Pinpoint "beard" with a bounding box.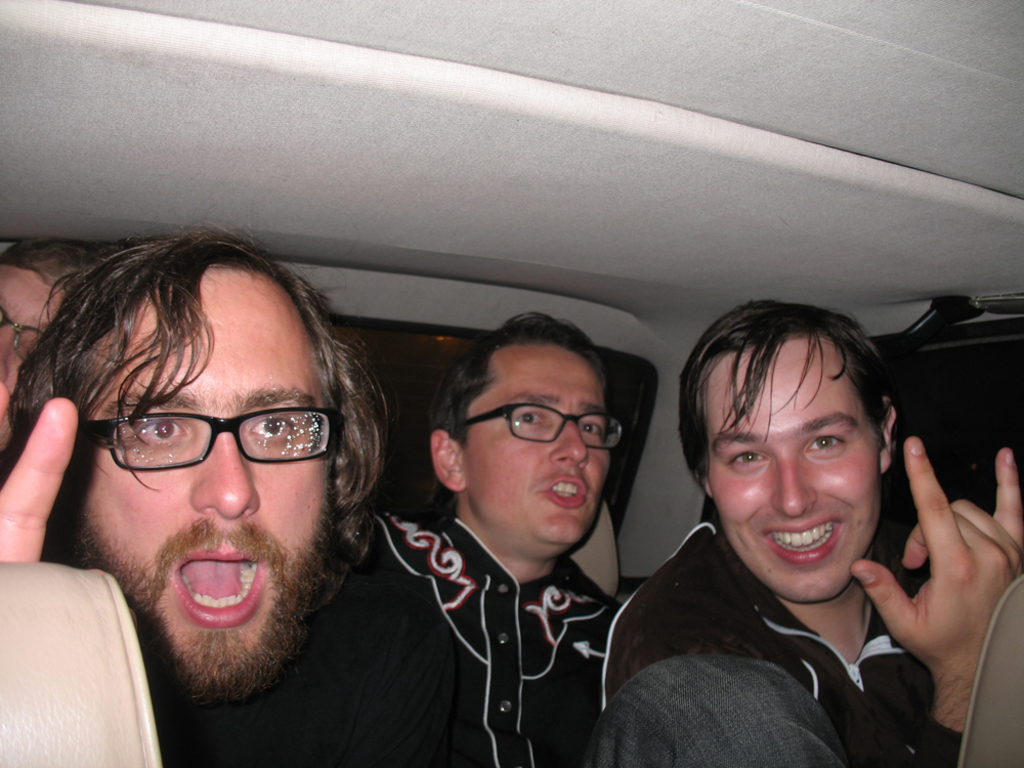
78 381 378 733.
